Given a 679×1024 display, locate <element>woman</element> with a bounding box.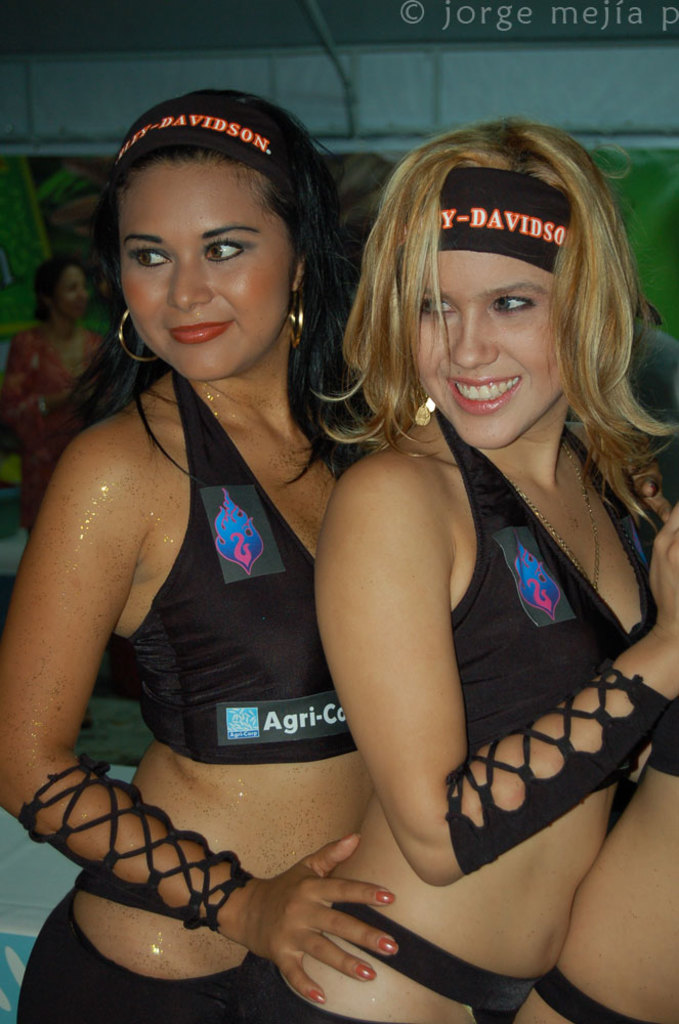
Located: [0,74,398,1023].
